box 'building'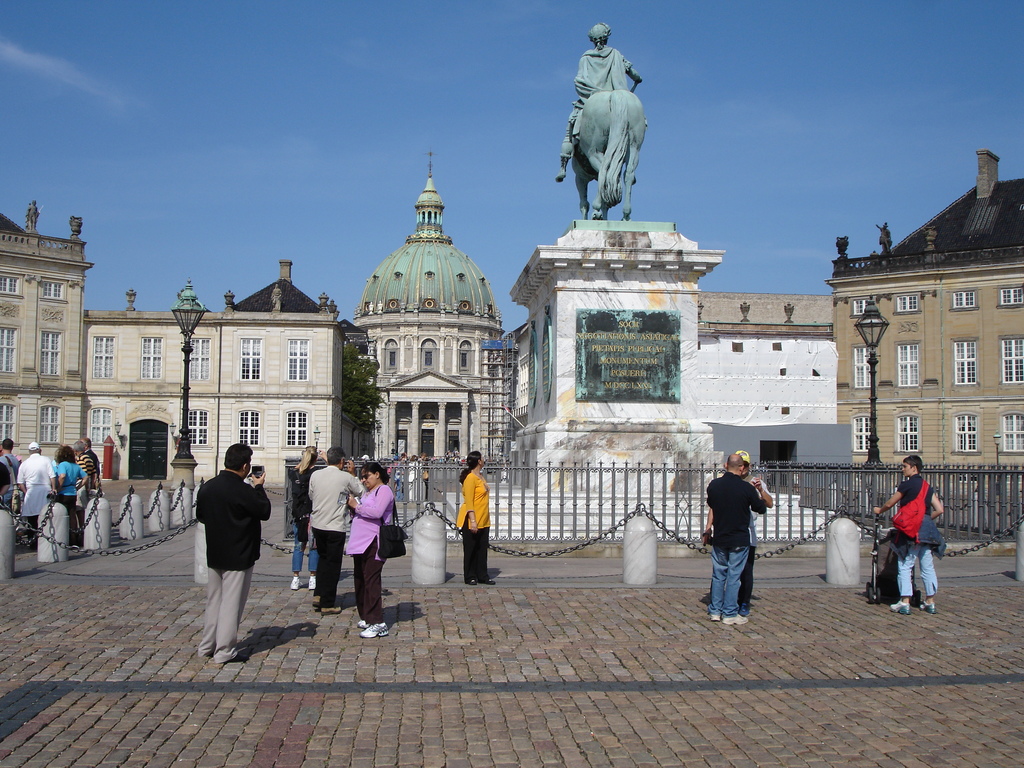
rect(348, 150, 506, 463)
